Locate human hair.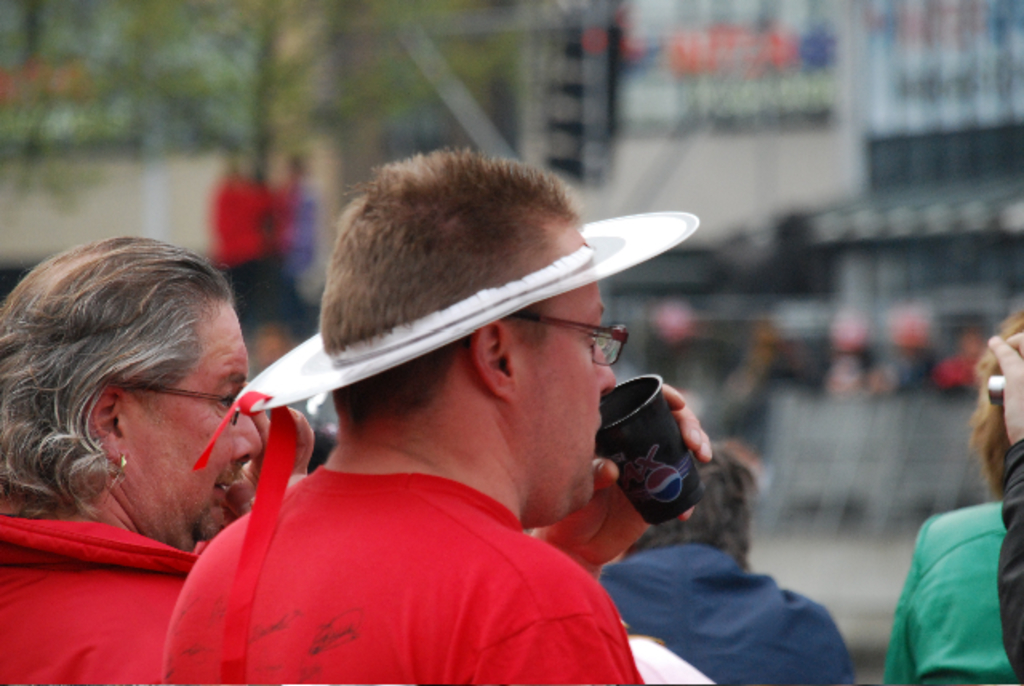
Bounding box: Rect(16, 238, 246, 555).
